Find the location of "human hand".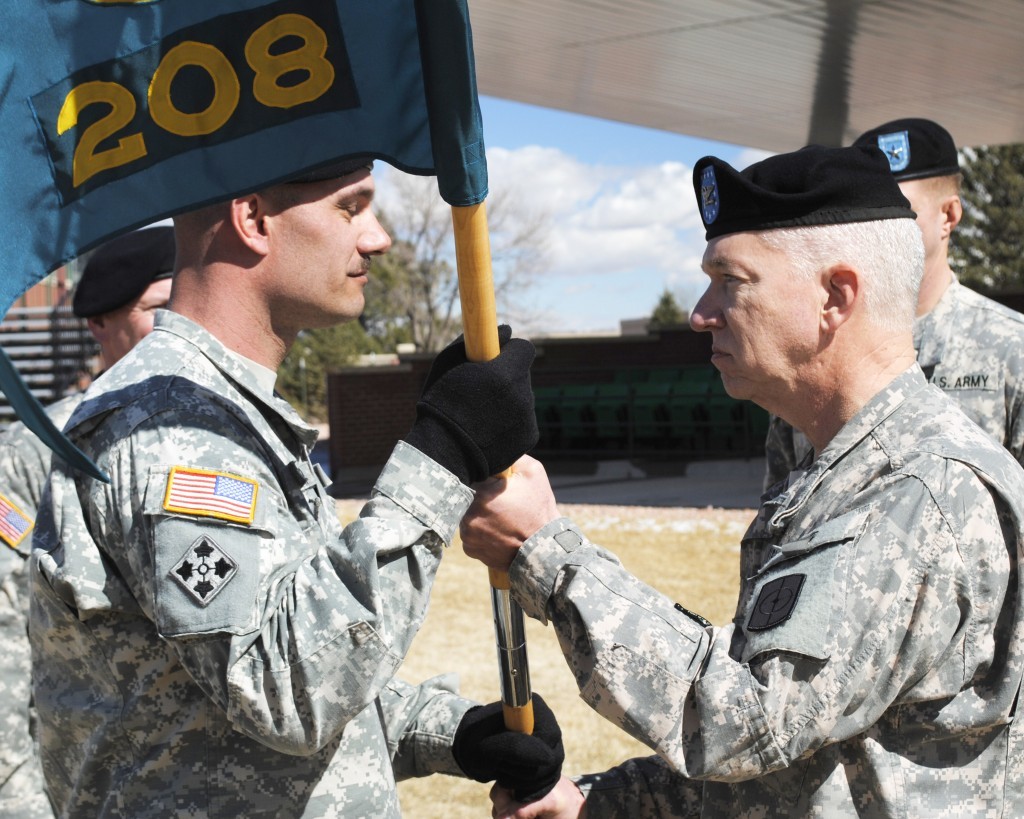
Location: box=[469, 456, 566, 585].
